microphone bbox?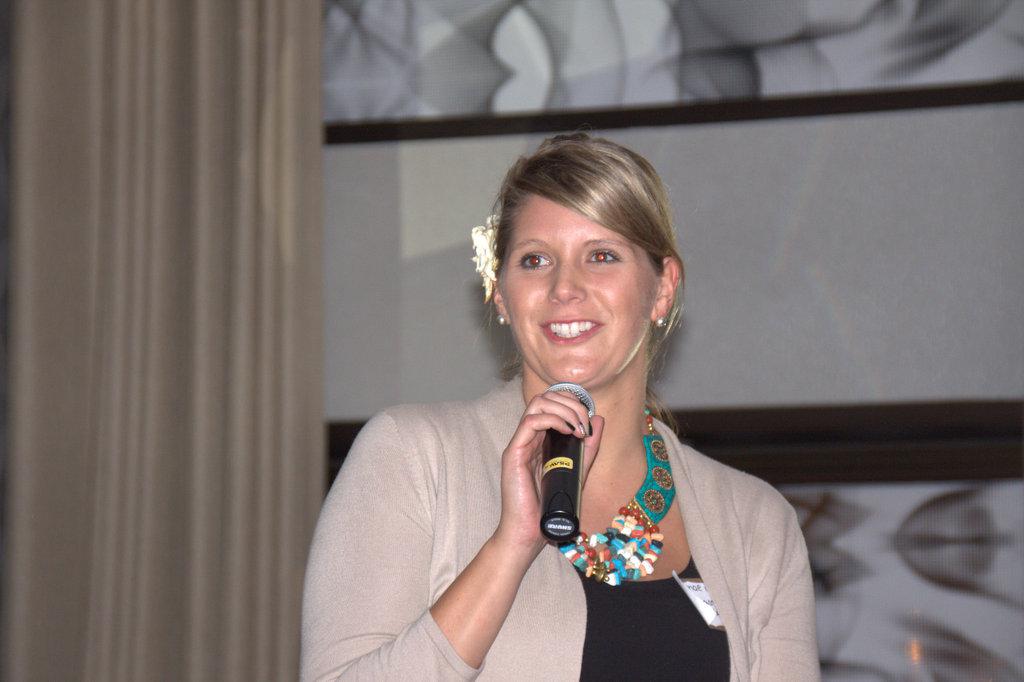
bbox=(517, 419, 604, 534)
